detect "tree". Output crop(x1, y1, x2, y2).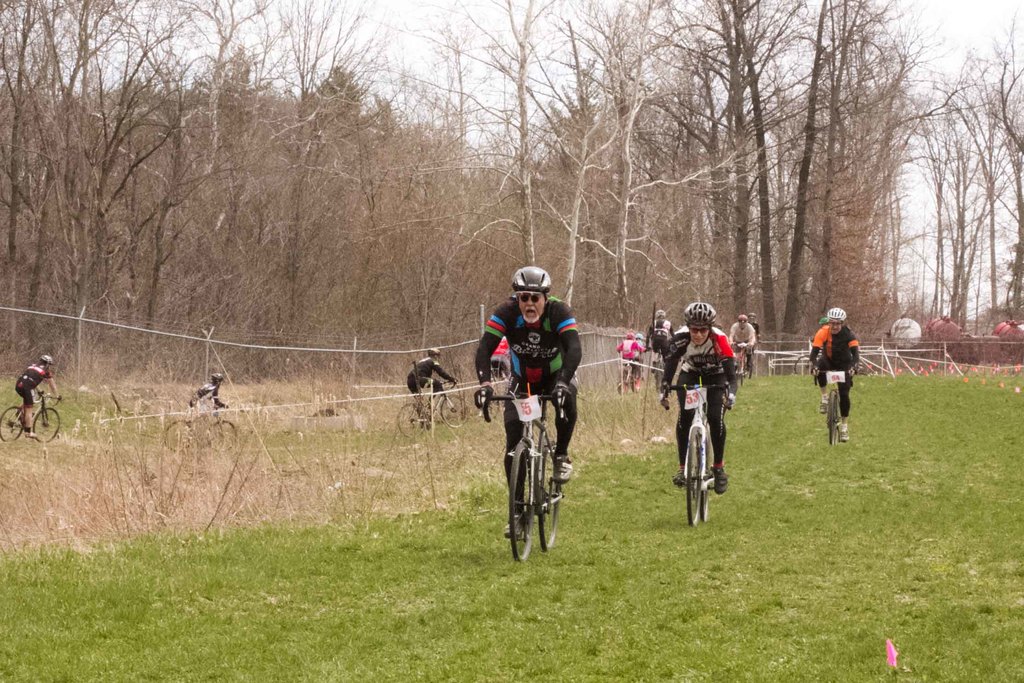
crop(490, 0, 915, 342).
